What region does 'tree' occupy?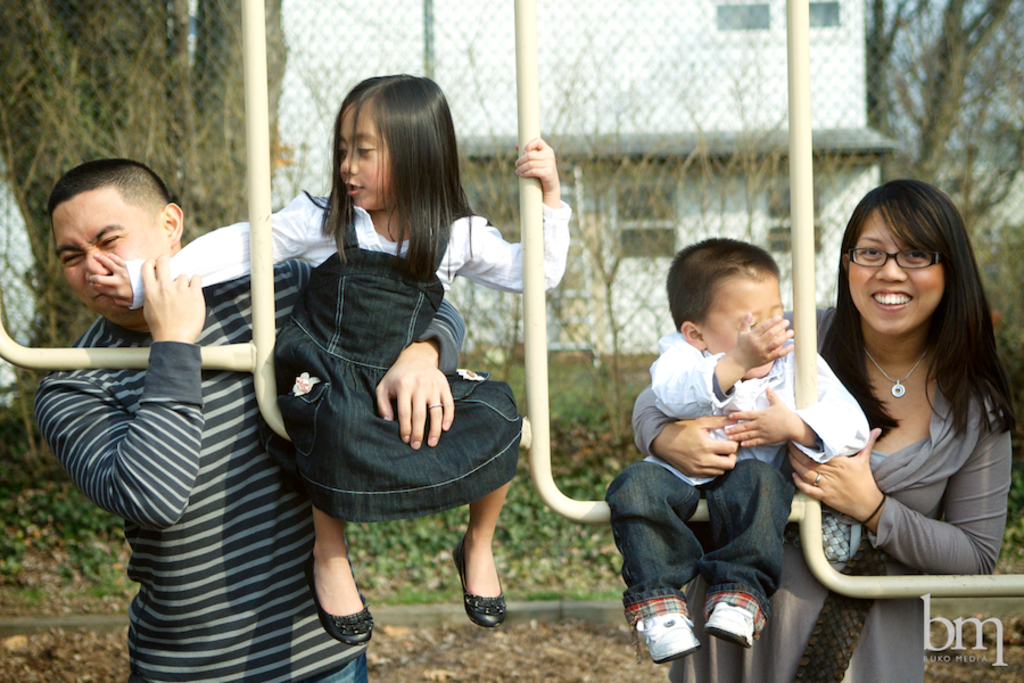
detection(0, 0, 287, 496).
